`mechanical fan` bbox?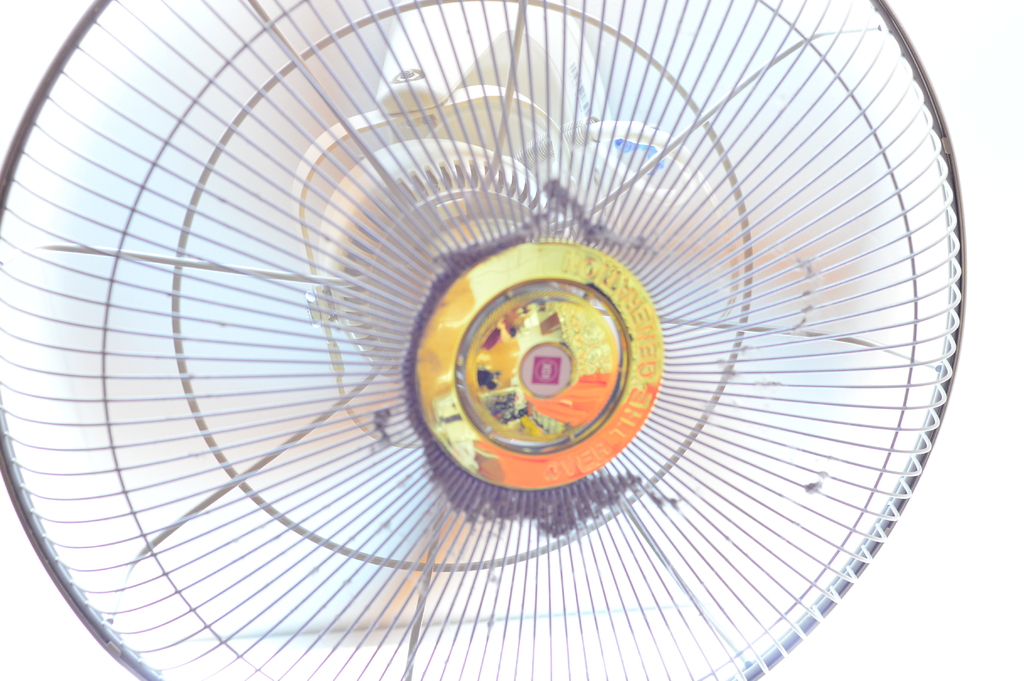
{"x1": 0, "y1": 0, "x2": 967, "y2": 680}
